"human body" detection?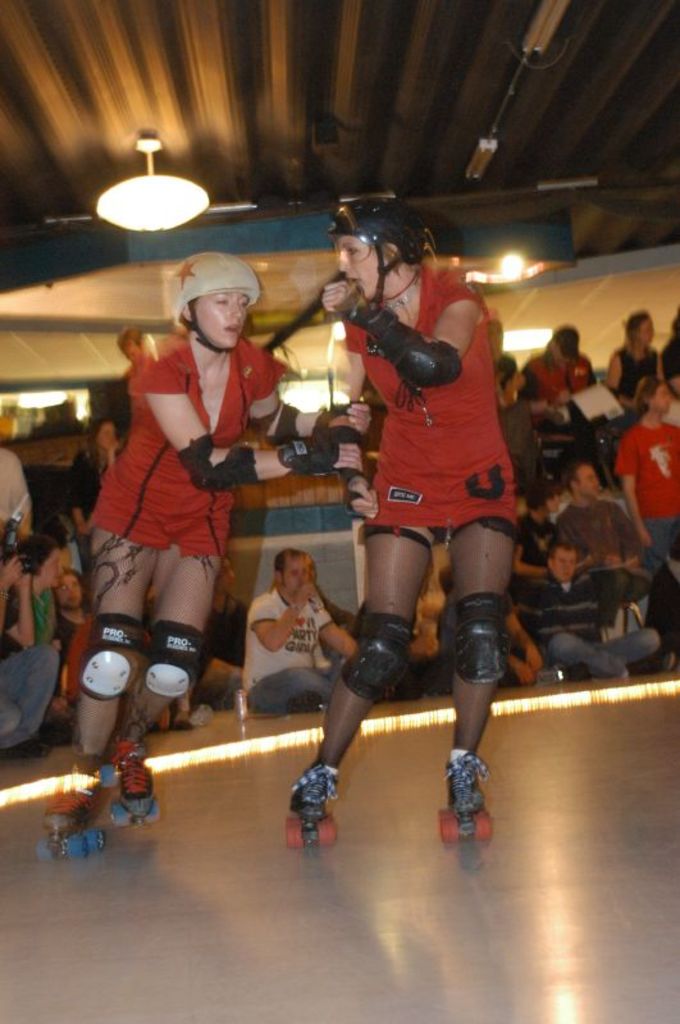
[505,379,578,508]
